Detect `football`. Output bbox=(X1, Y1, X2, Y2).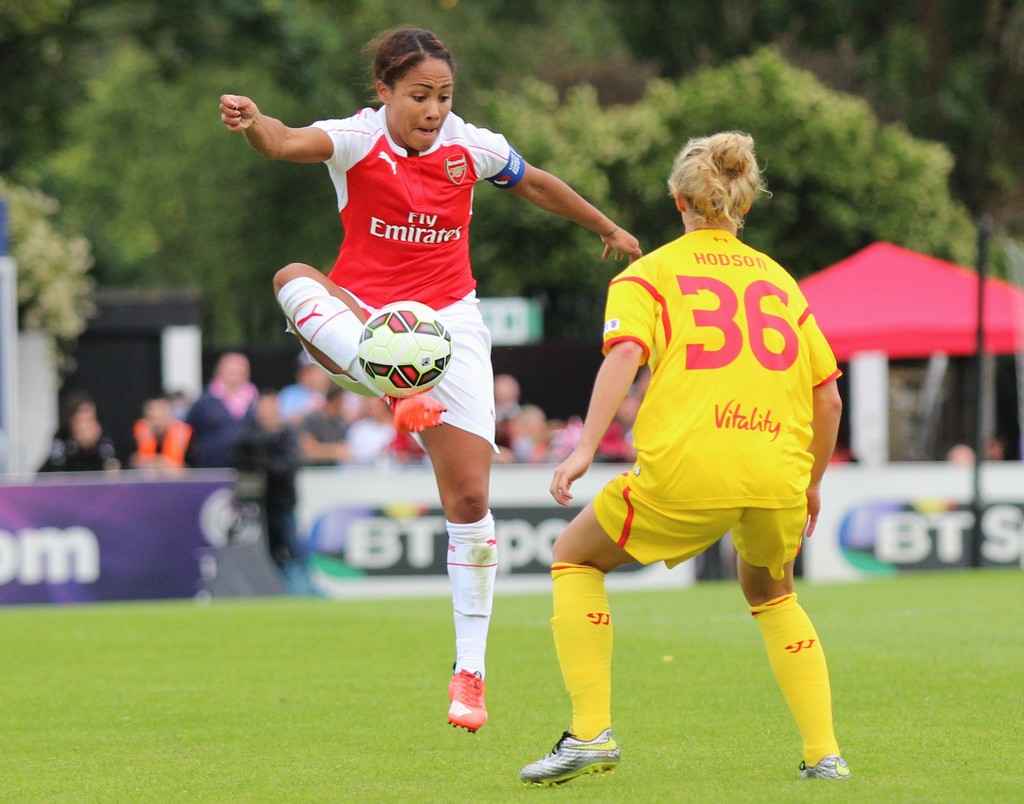
bbox=(359, 300, 452, 400).
